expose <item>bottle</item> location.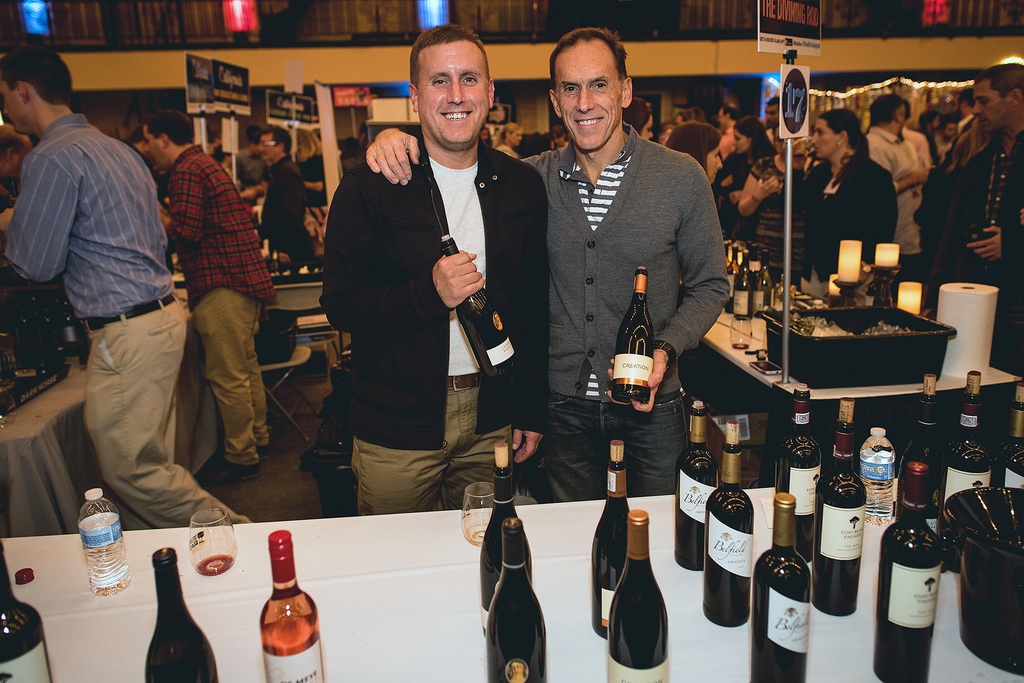
Exposed at box(144, 547, 221, 682).
